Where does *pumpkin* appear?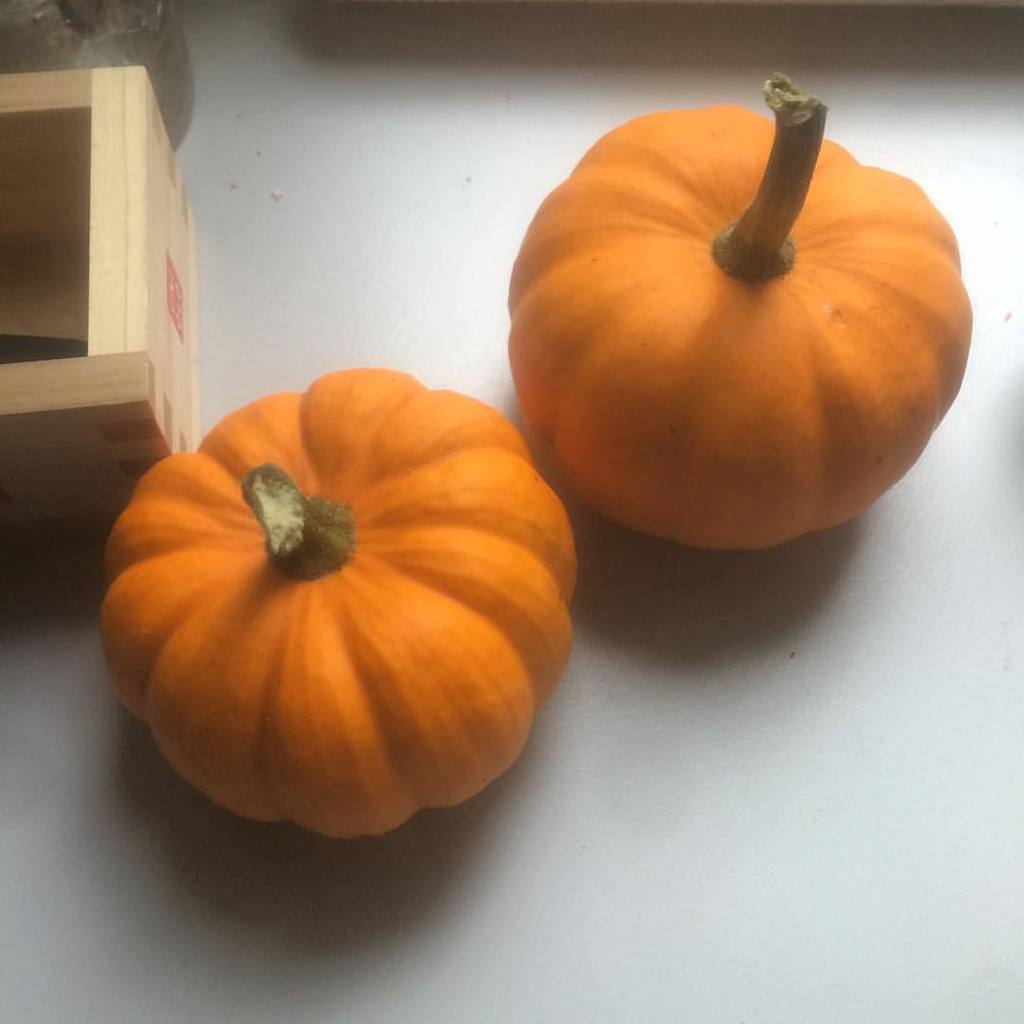
Appears at {"x1": 503, "y1": 73, "x2": 978, "y2": 553}.
